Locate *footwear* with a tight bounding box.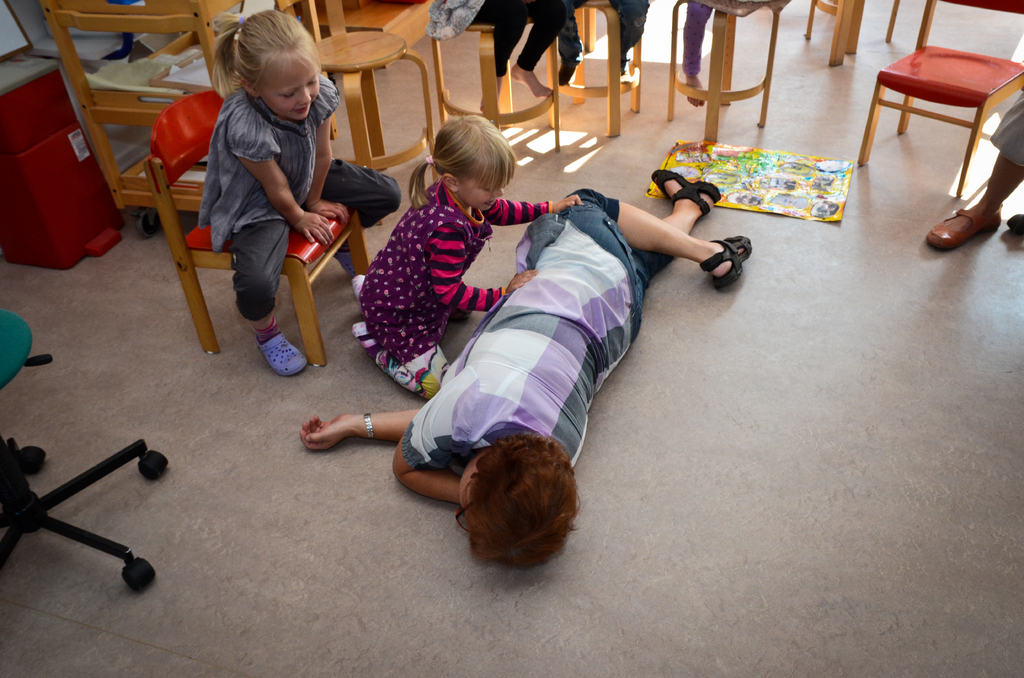
[255, 328, 311, 379].
